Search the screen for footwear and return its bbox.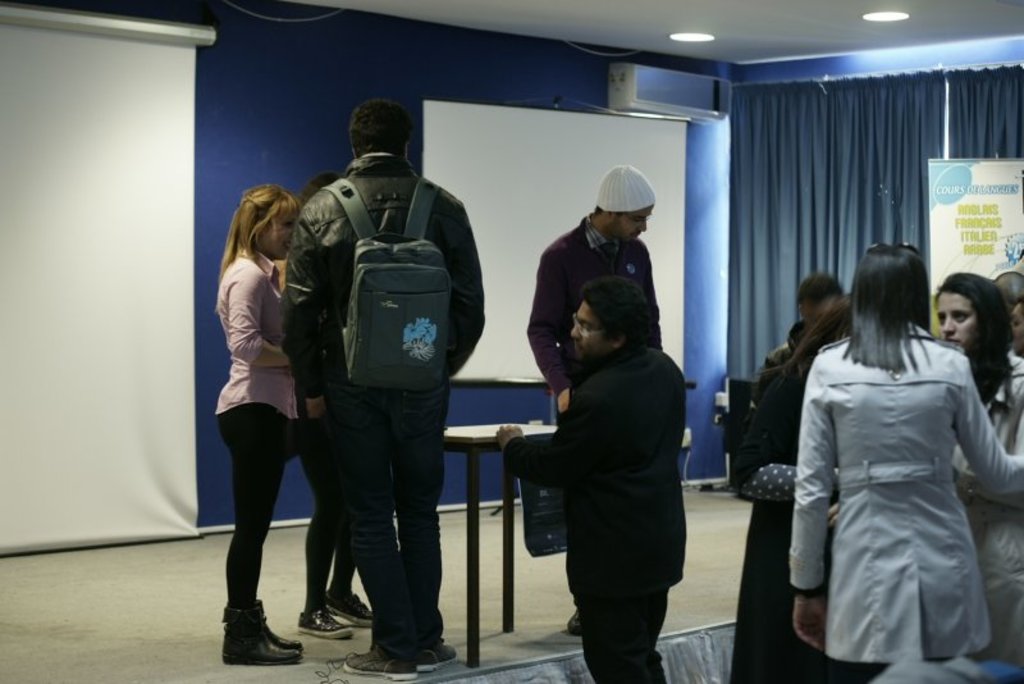
Found: 566:607:581:637.
